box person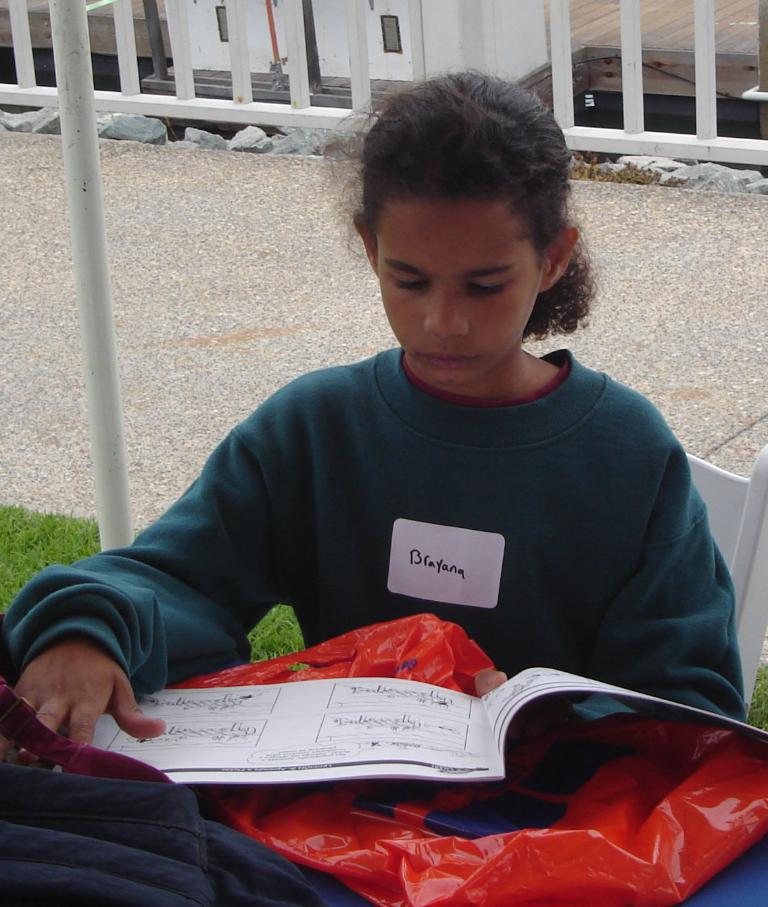
87/71/762/840
